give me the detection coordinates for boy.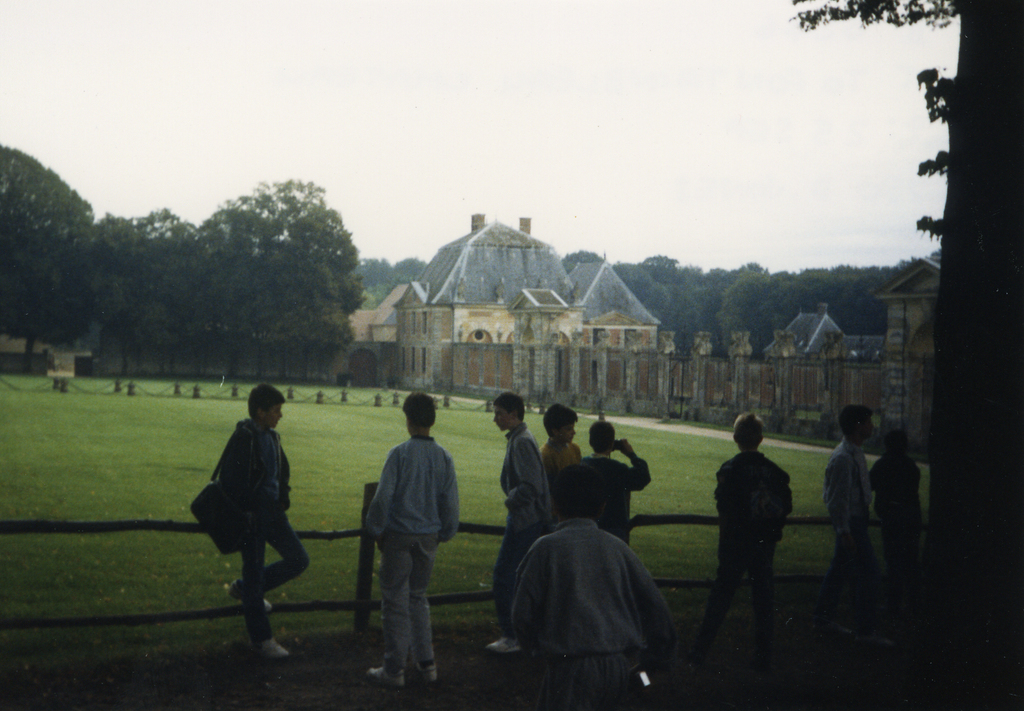
{"x1": 500, "y1": 396, "x2": 547, "y2": 502}.
